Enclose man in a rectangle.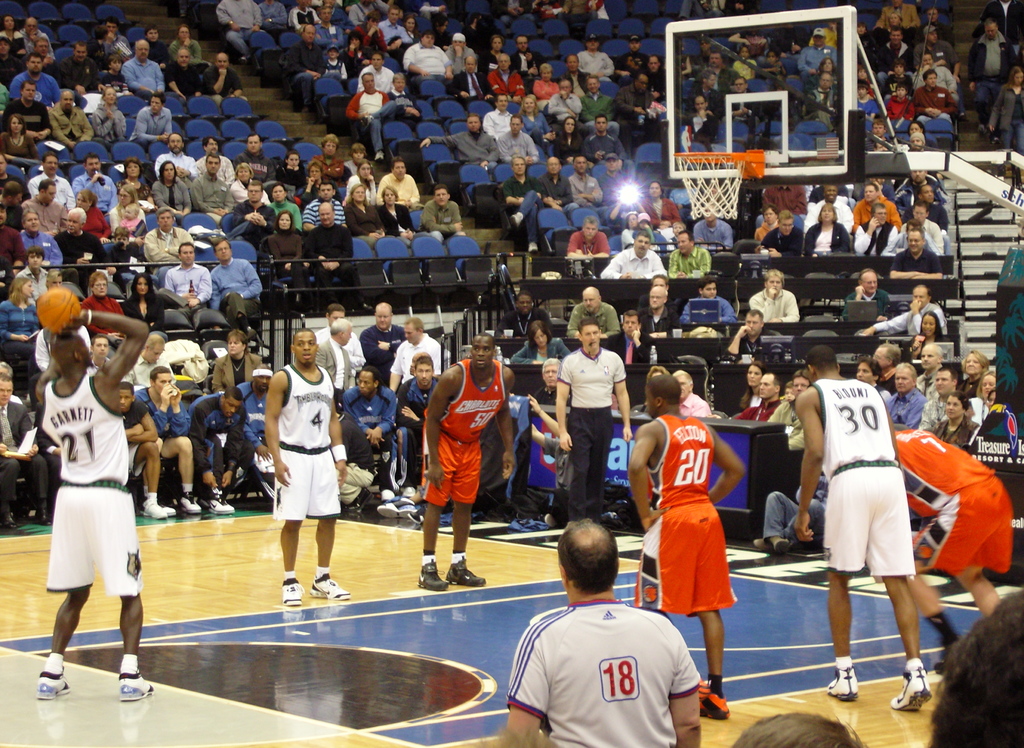
0:79:56:138.
